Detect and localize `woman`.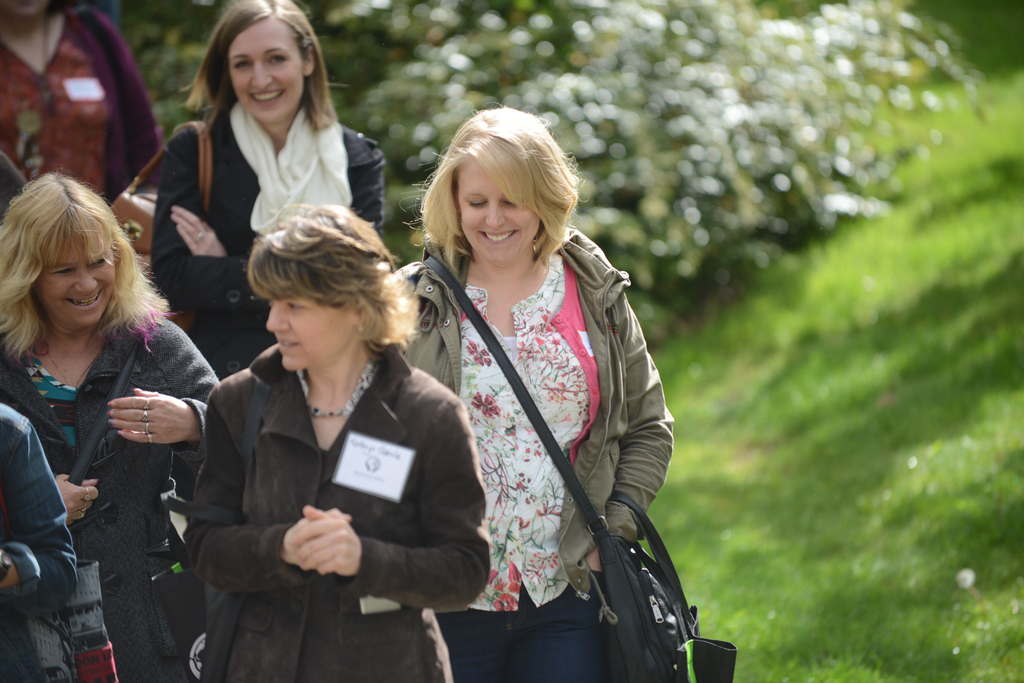
Localized at (left=148, top=0, right=390, bottom=510).
